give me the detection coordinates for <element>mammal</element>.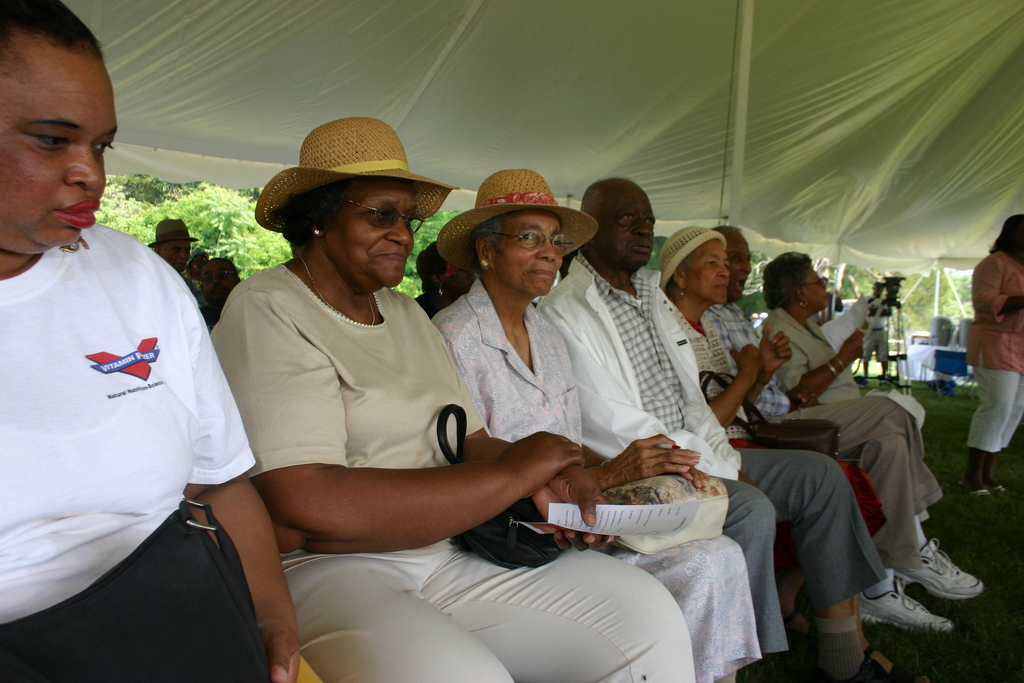
bbox=(415, 244, 472, 317).
